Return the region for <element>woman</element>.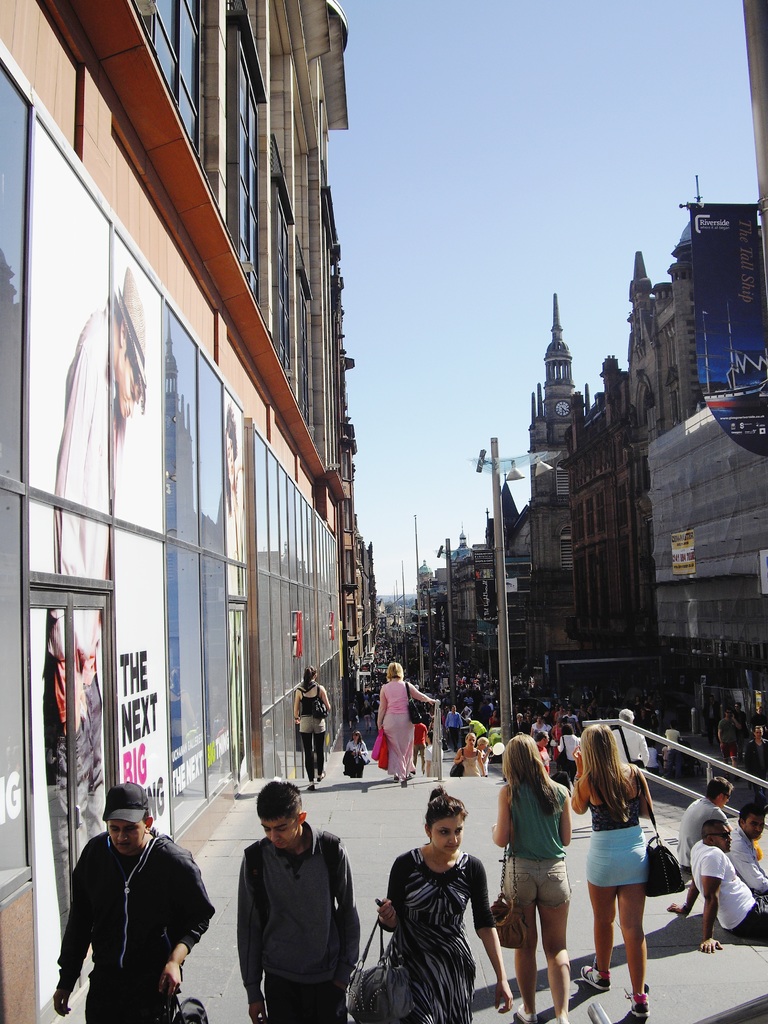
crop(372, 791, 513, 1022).
